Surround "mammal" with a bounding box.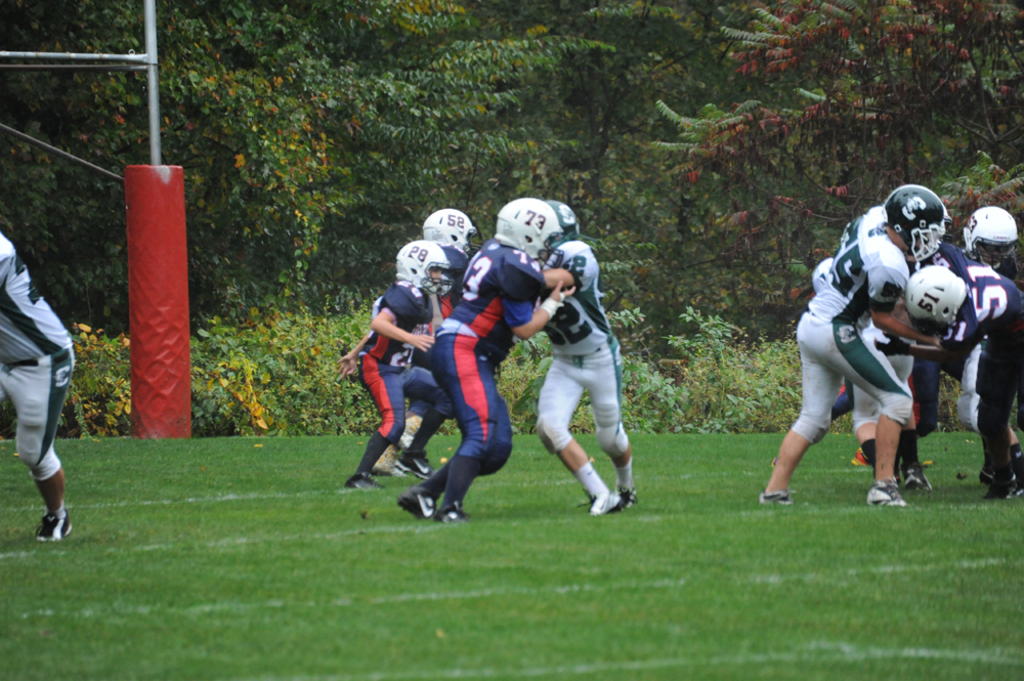
bbox(335, 242, 458, 495).
